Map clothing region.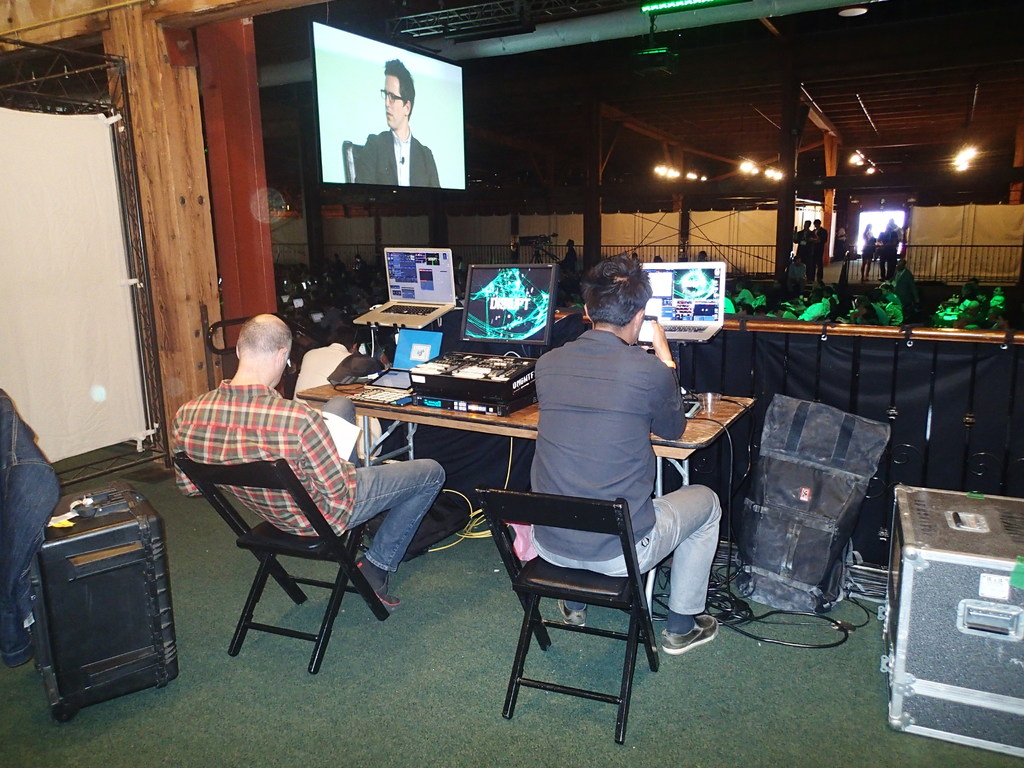
Mapped to l=566, t=304, r=581, b=307.
